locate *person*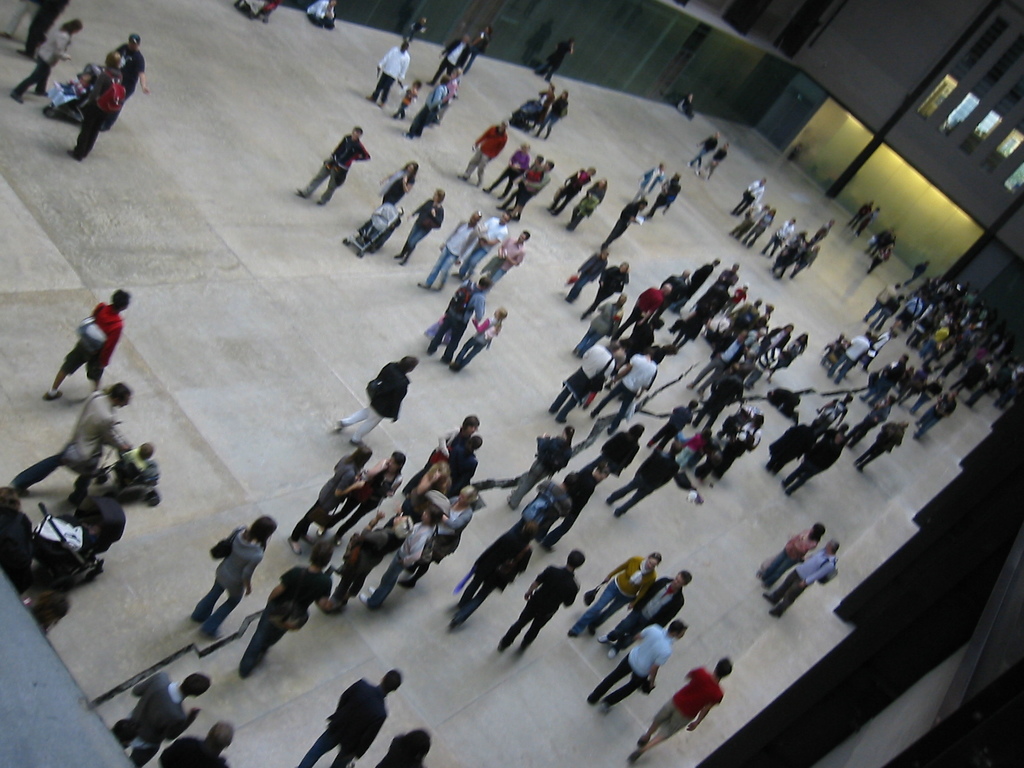
[x1=3, y1=383, x2=135, y2=498]
